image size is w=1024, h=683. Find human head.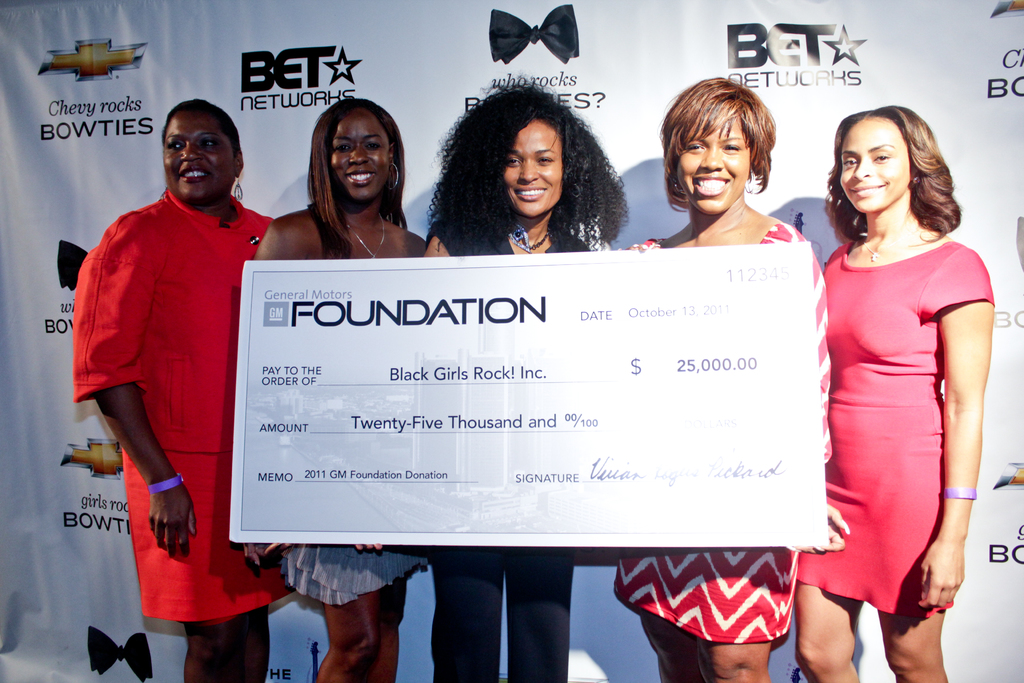
bbox(158, 97, 241, 197).
